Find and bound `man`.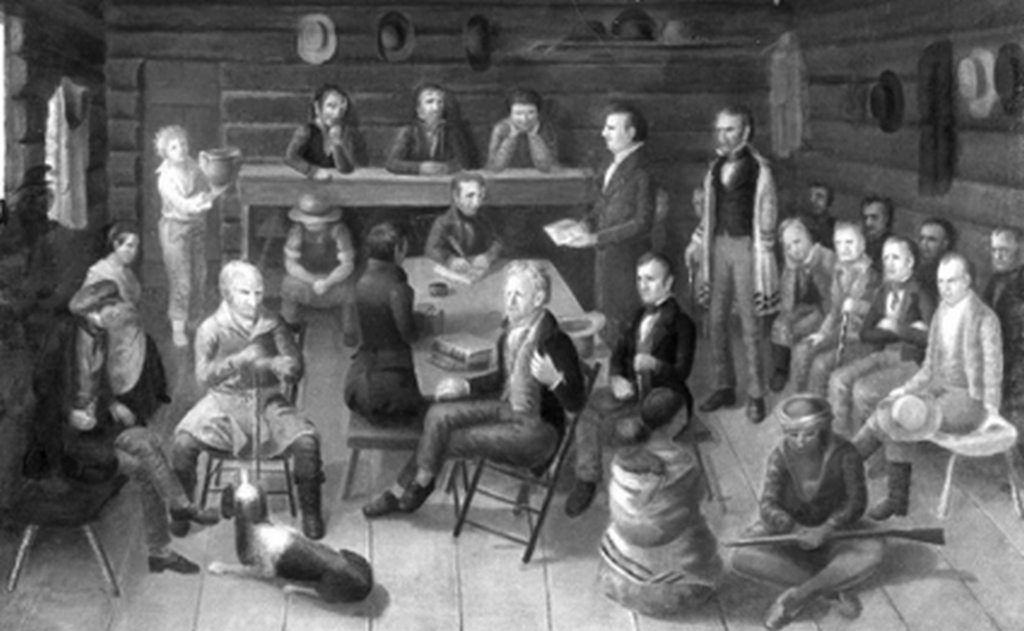
Bound: bbox=(565, 250, 696, 516).
